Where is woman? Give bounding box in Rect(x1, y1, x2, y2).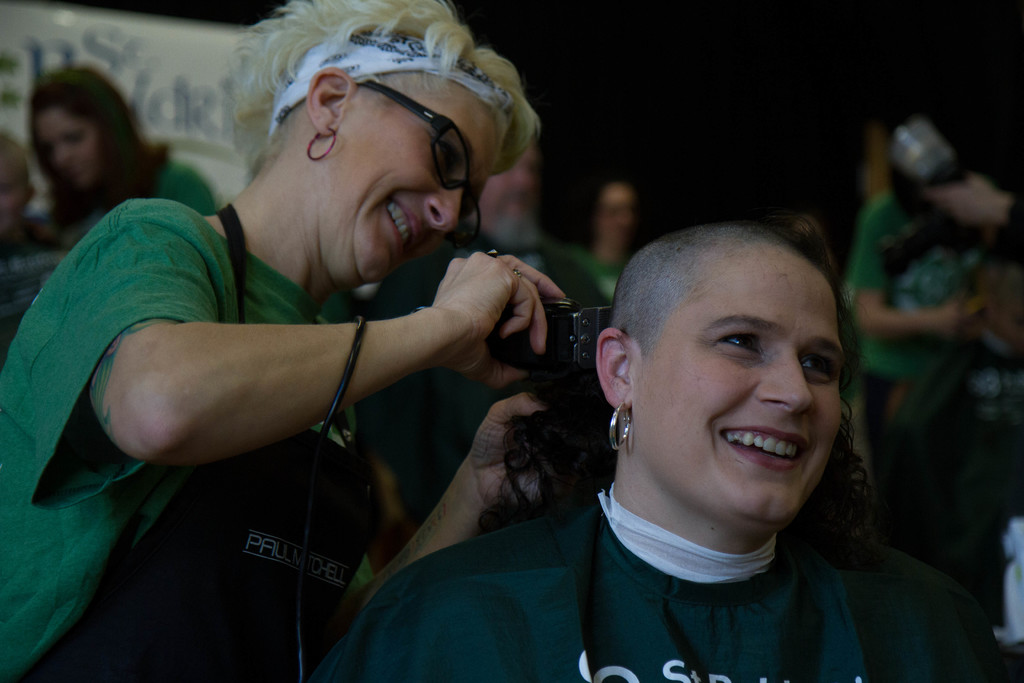
Rect(359, 171, 972, 664).
